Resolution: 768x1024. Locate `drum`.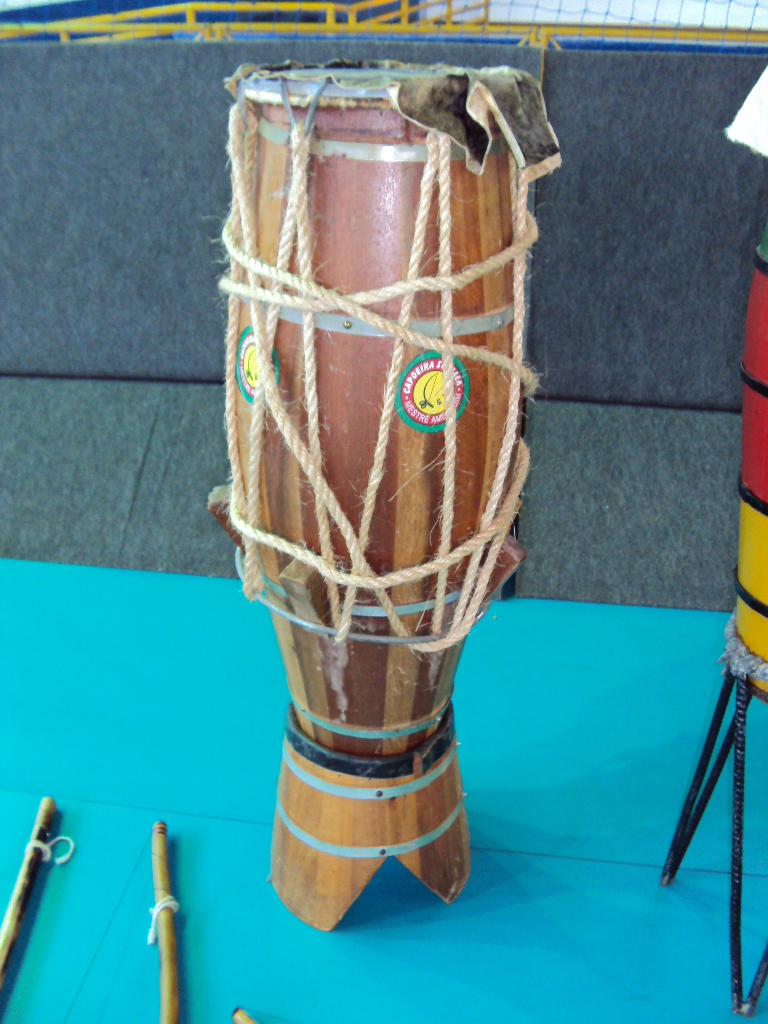
(x1=196, y1=52, x2=584, y2=803).
